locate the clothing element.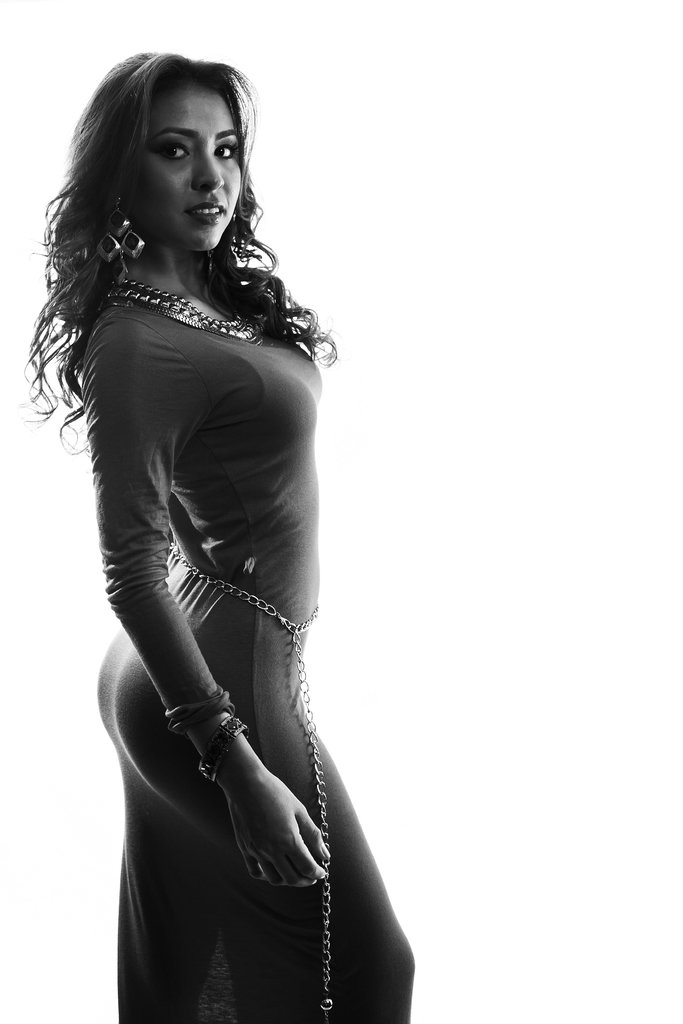
Element bbox: [left=86, top=287, right=424, bottom=1023].
